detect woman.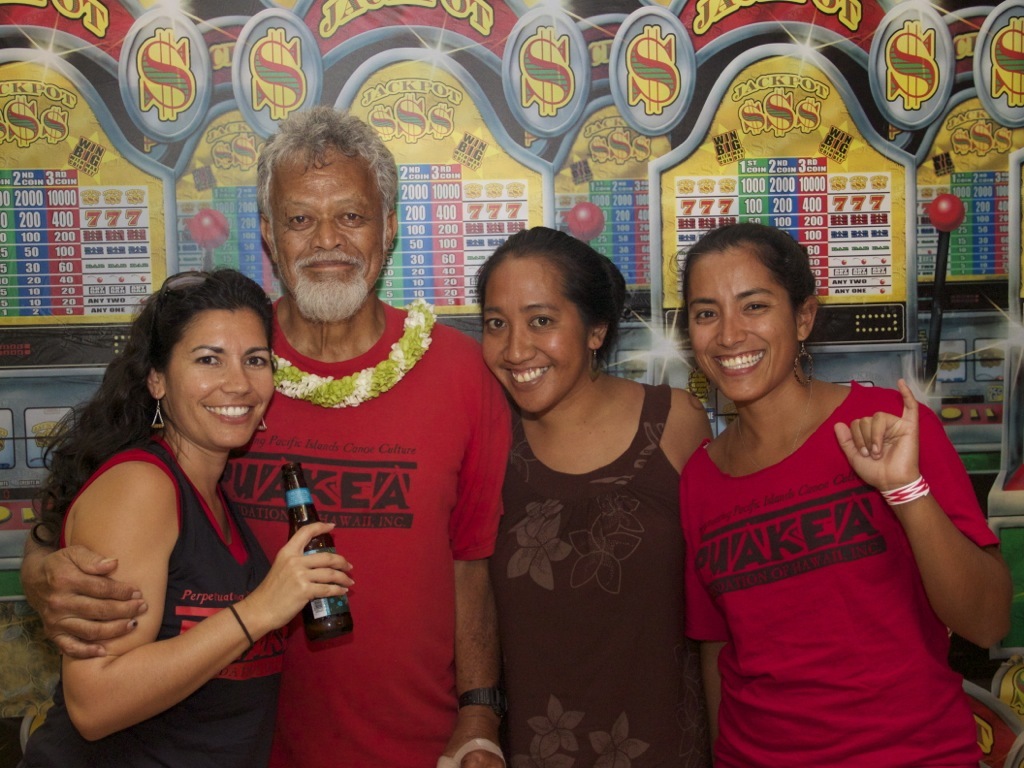
Detected at 466/216/719/767.
